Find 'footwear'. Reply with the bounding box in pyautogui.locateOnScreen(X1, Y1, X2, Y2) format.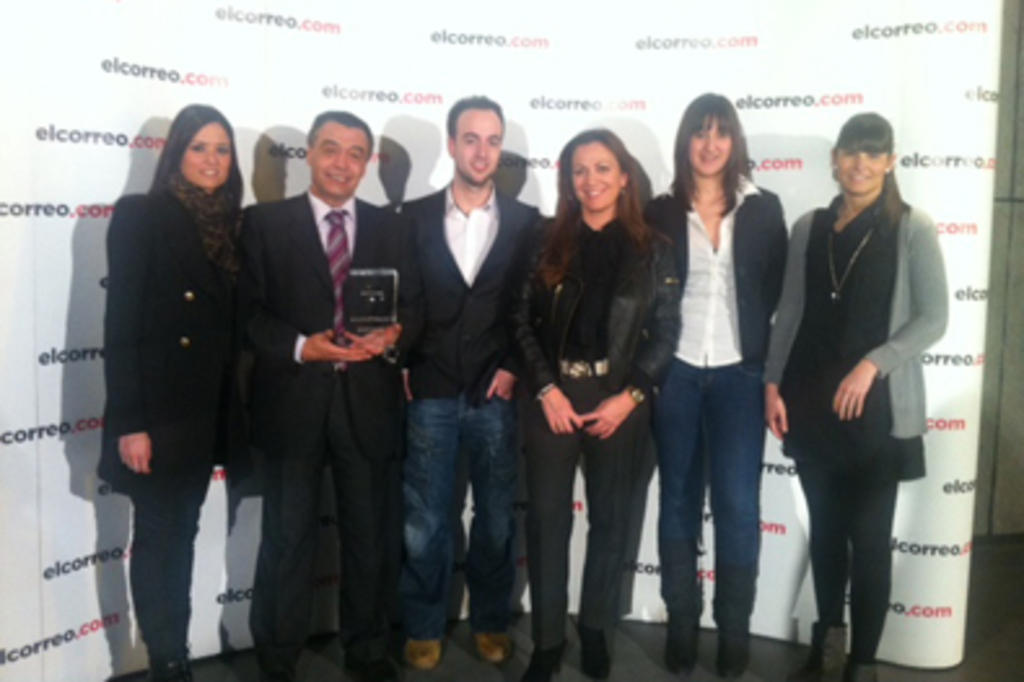
pyautogui.locateOnScreen(581, 630, 607, 677).
